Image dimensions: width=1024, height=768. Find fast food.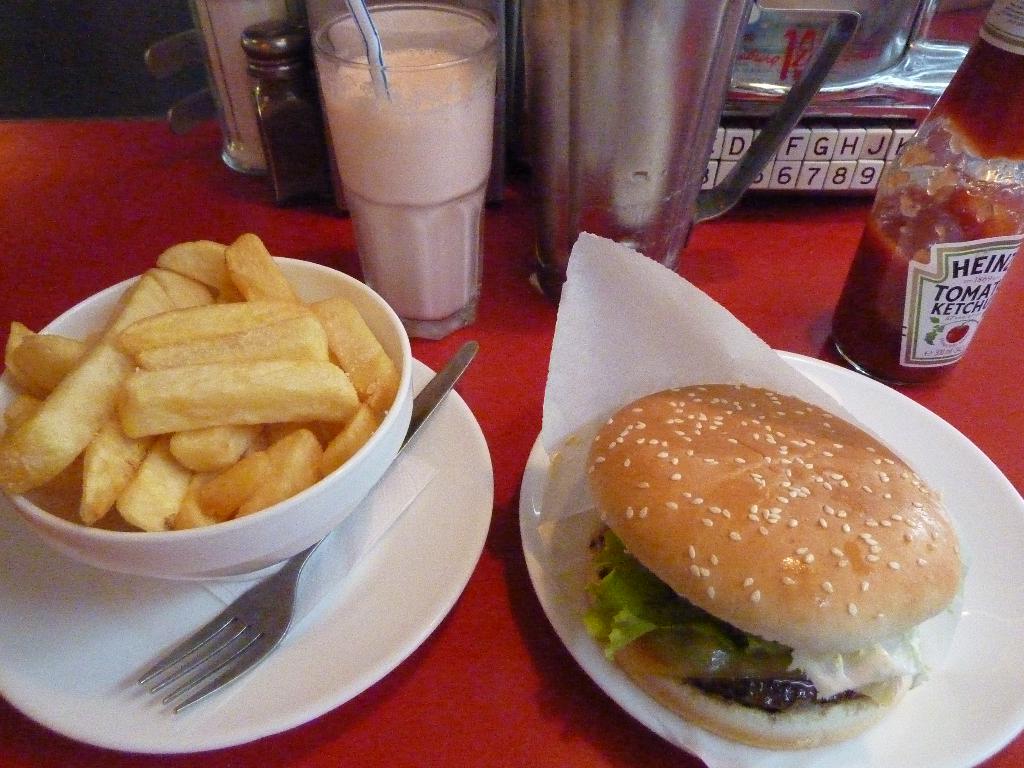
crop(70, 392, 150, 516).
